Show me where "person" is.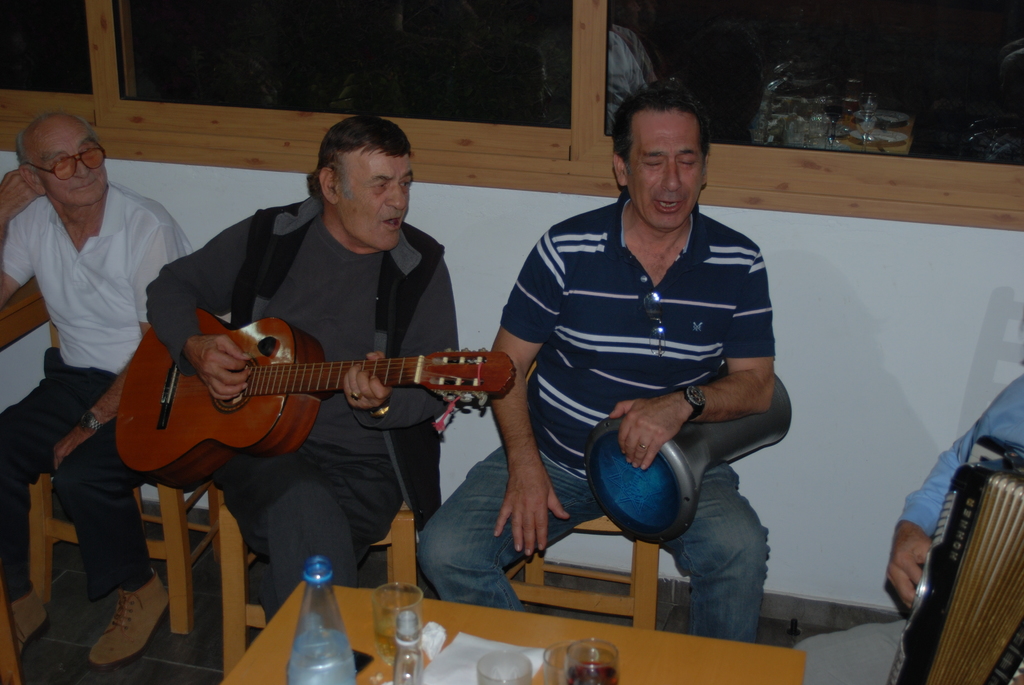
"person" is at <bbox>787, 370, 1023, 684</bbox>.
